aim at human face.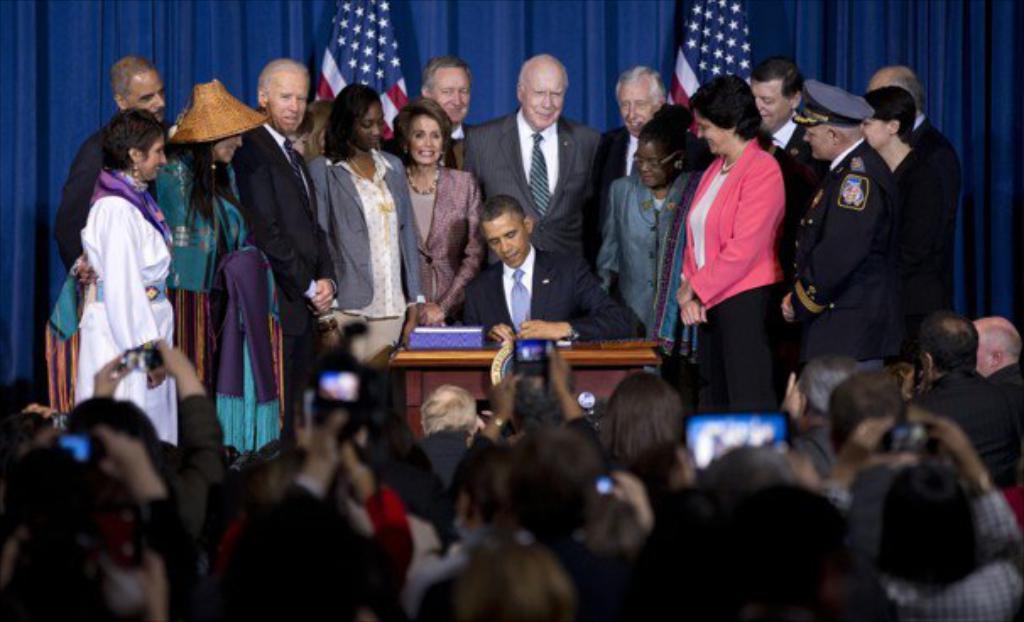
Aimed at 434/71/473/120.
